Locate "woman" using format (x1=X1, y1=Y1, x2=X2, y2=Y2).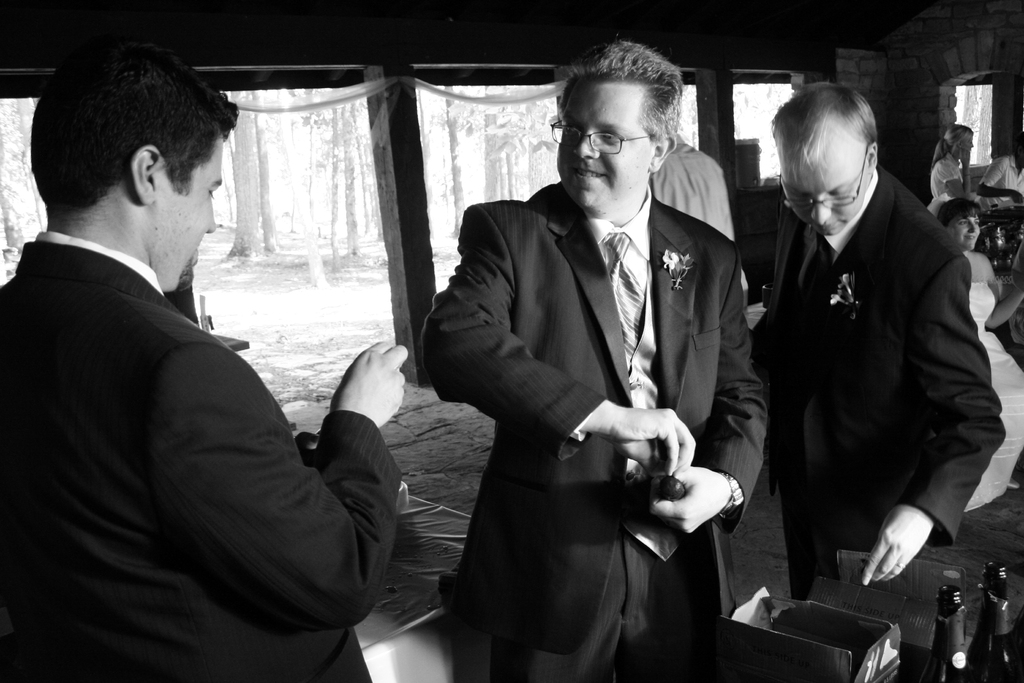
(x1=936, y1=194, x2=1023, y2=513).
